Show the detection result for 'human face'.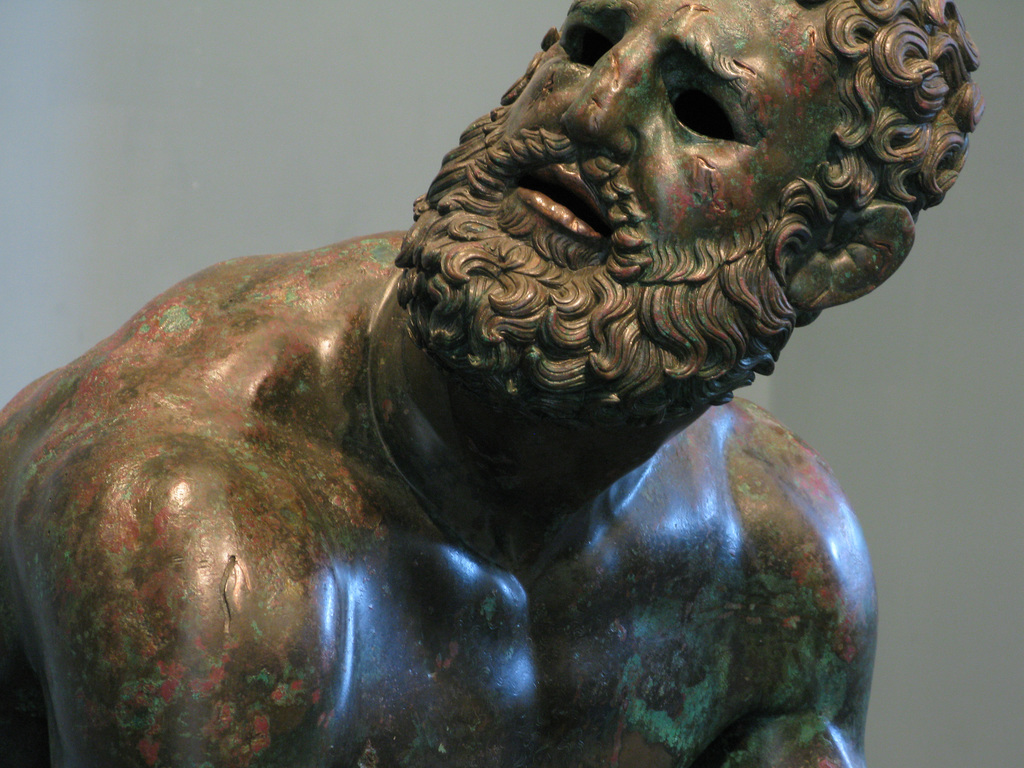
bbox=[486, 0, 837, 367].
